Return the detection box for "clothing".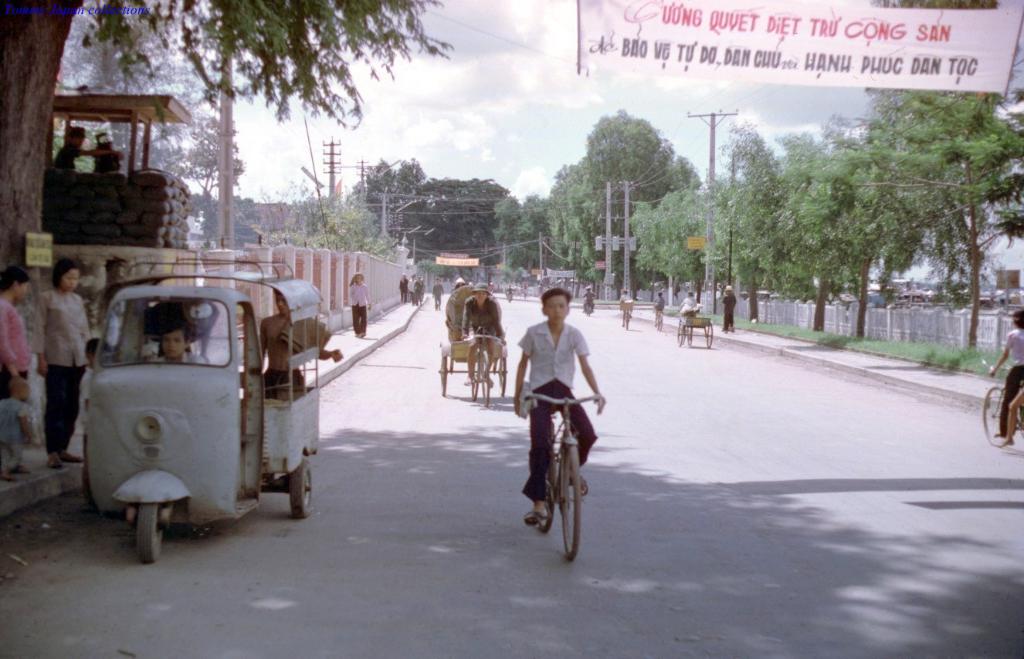
(528,380,600,502).
